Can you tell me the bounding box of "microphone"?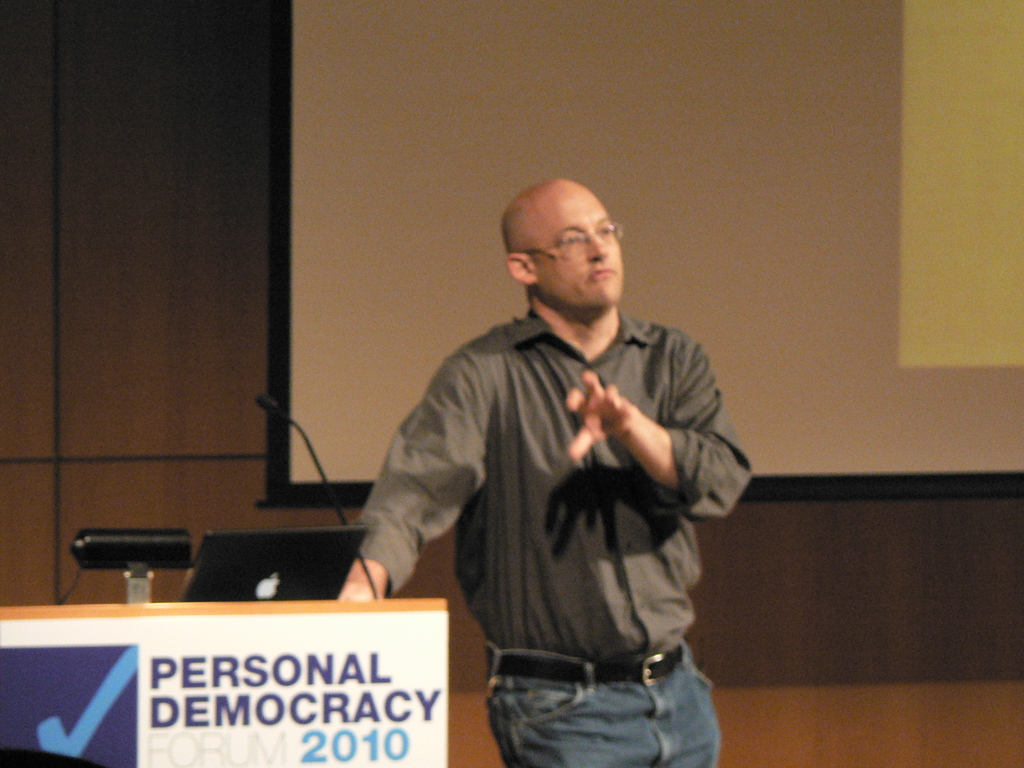
[x1=243, y1=388, x2=379, y2=604].
